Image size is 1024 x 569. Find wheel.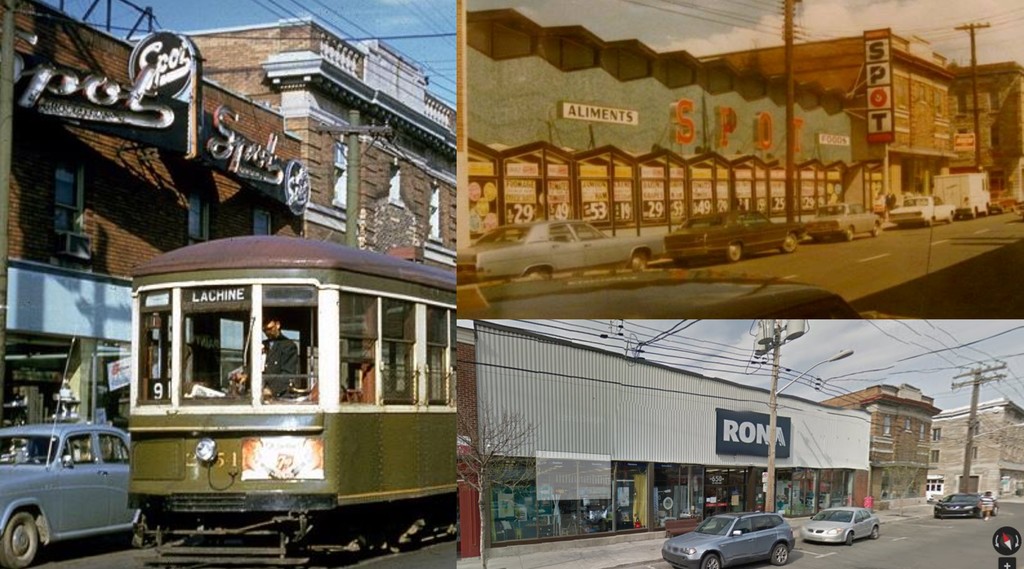
BBox(872, 223, 882, 237).
